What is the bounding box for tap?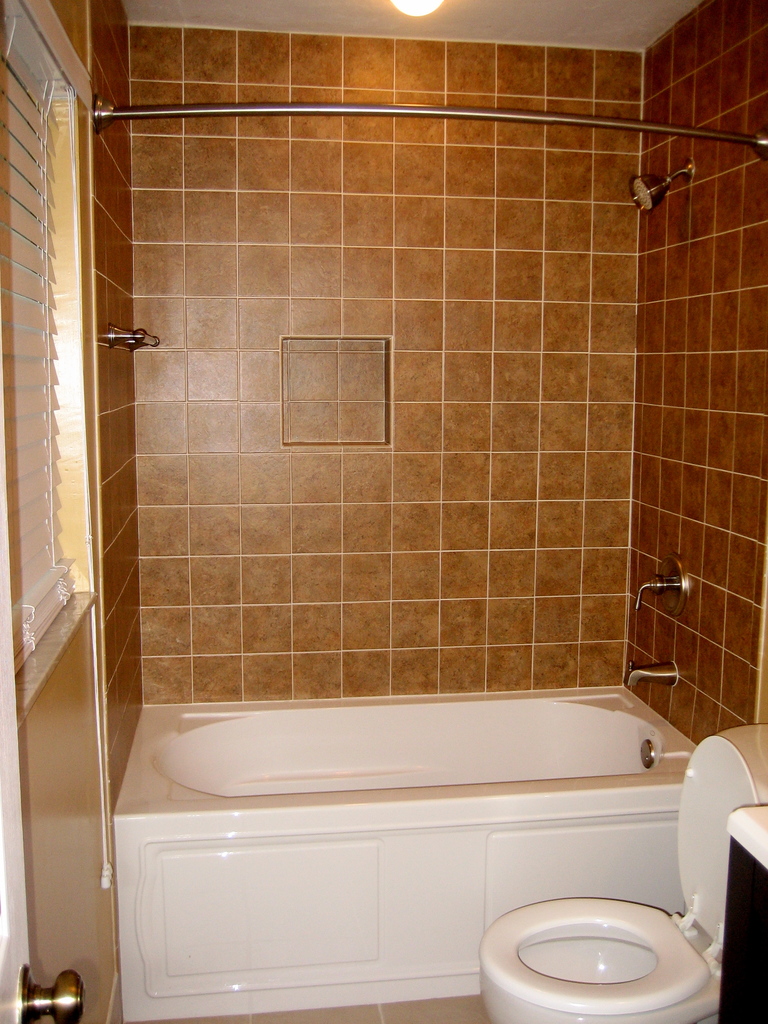
(x1=624, y1=657, x2=682, y2=691).
